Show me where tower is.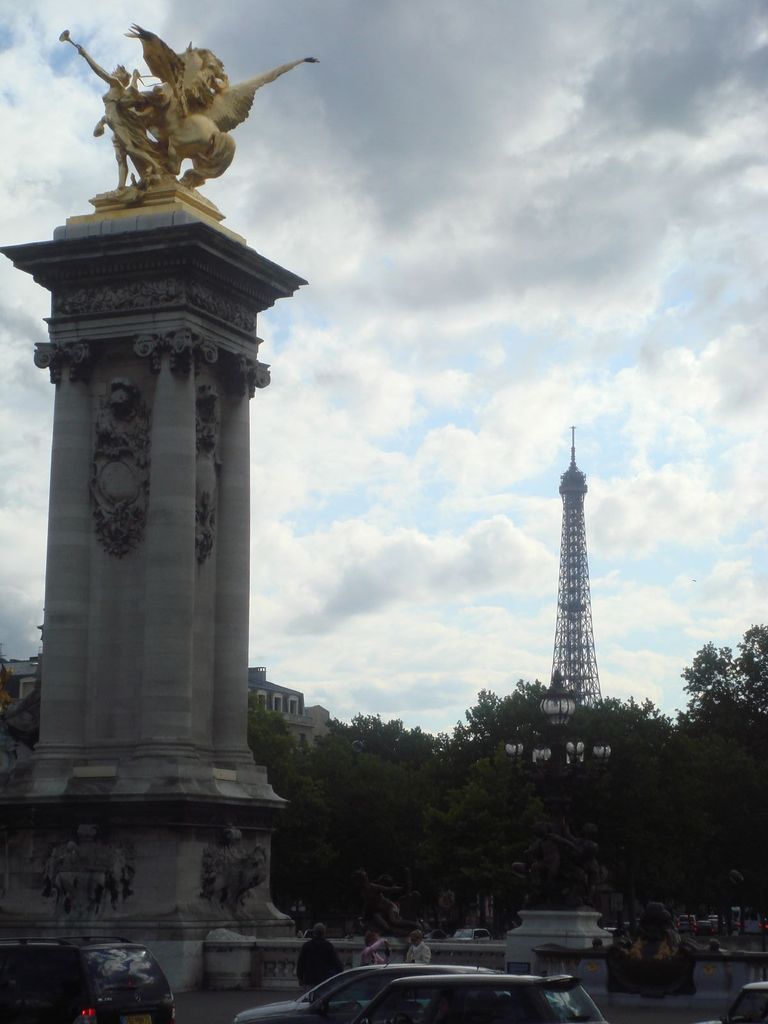
tower is at [left=2, top=13, right=307, bottom=1009].
